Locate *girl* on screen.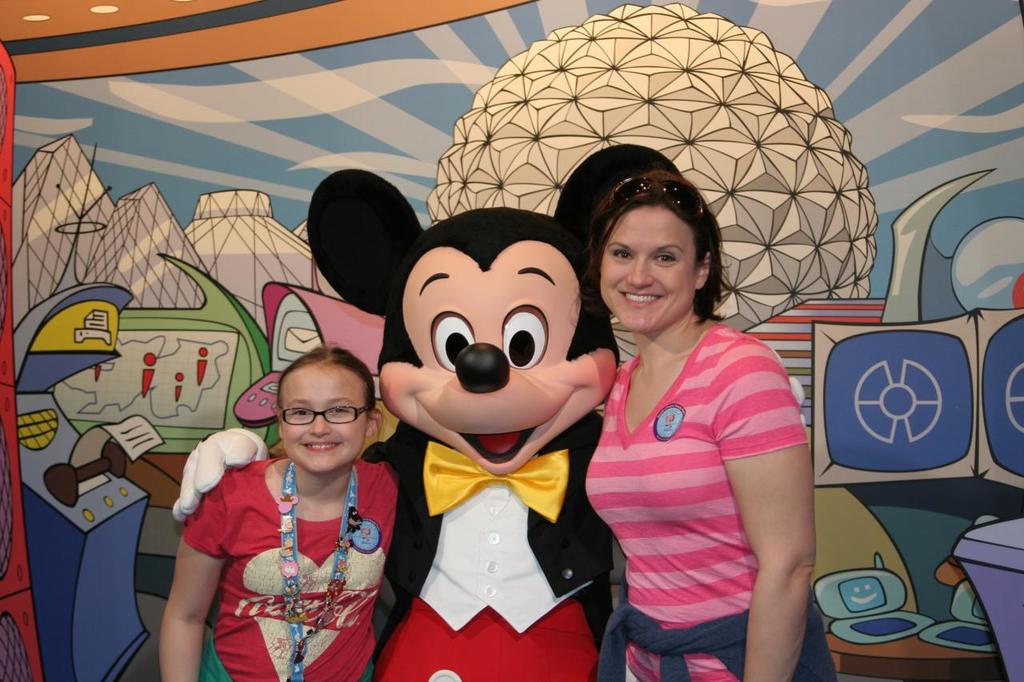
On screen at locate(159, 346, 395, 681).
